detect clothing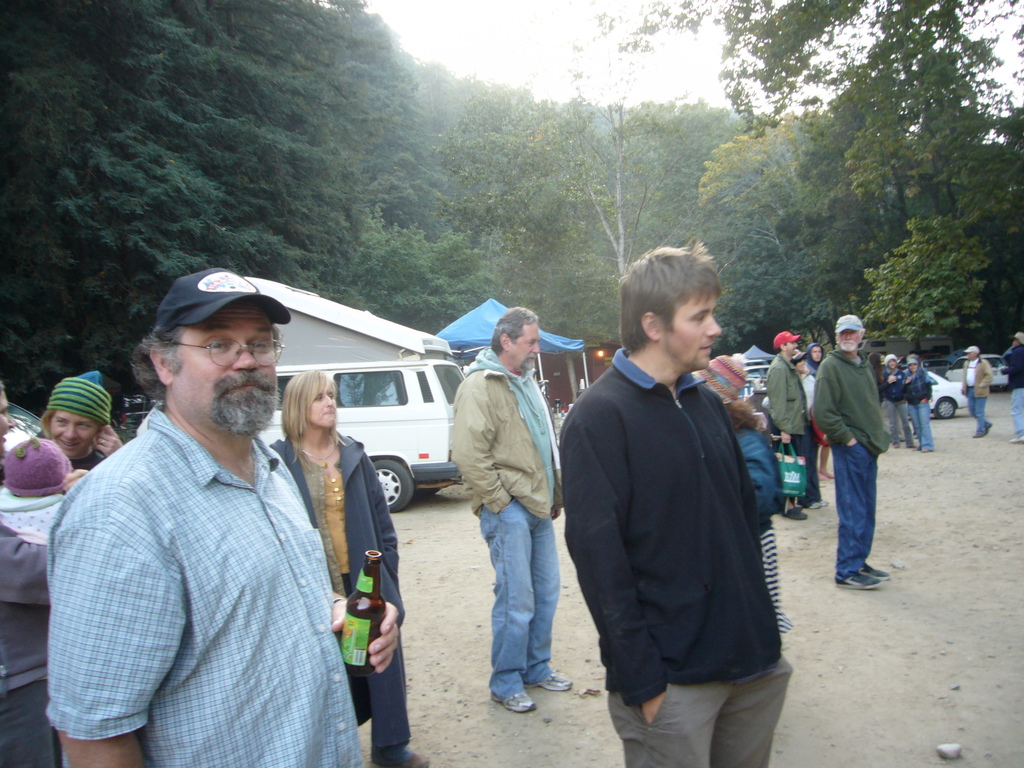
{"x1": 995, "y1": 344, "x2": 1023, "y2": 436}
